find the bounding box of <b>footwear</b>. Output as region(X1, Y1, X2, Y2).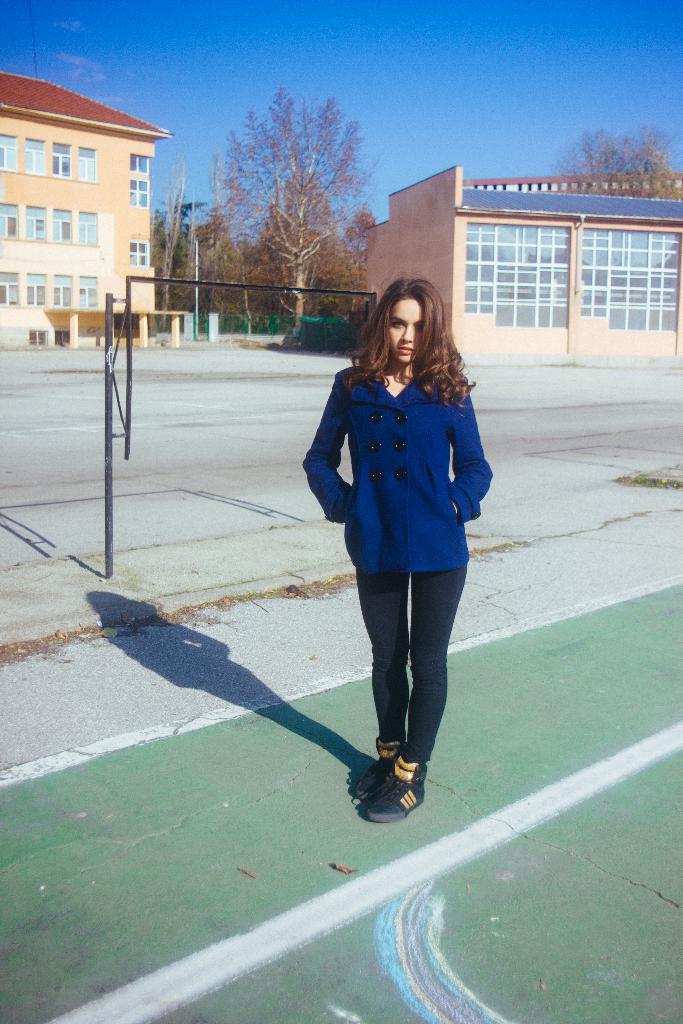
region(363, 749, 429, 826).
